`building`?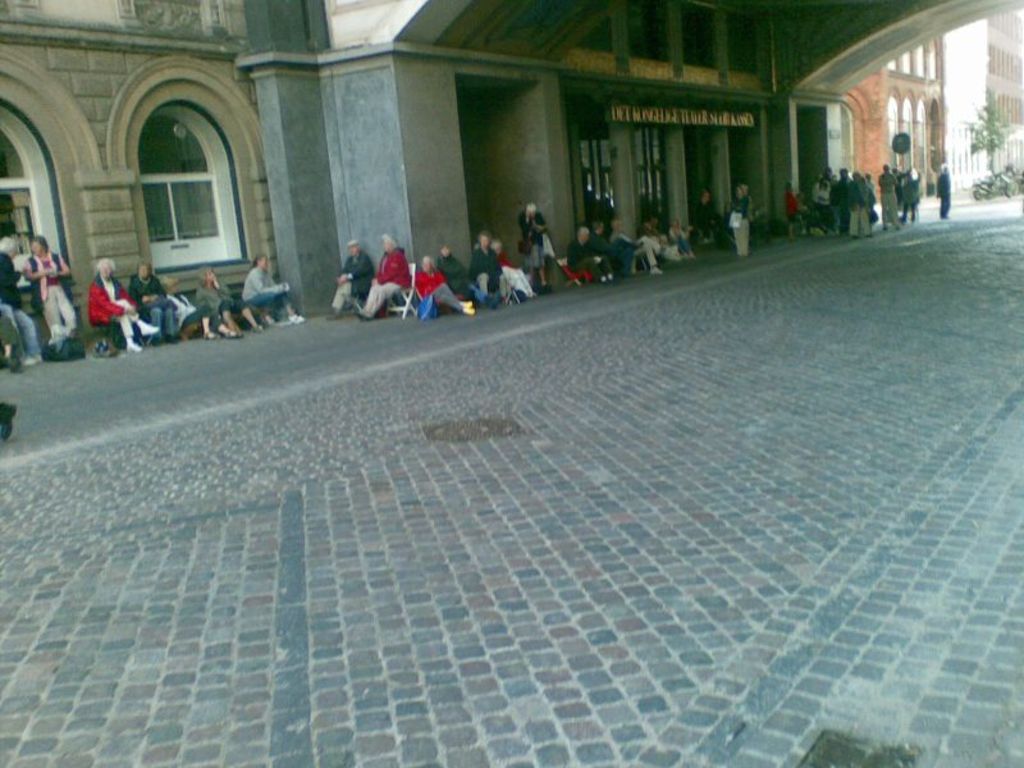
select_region(987, 17, 1023, 182)
